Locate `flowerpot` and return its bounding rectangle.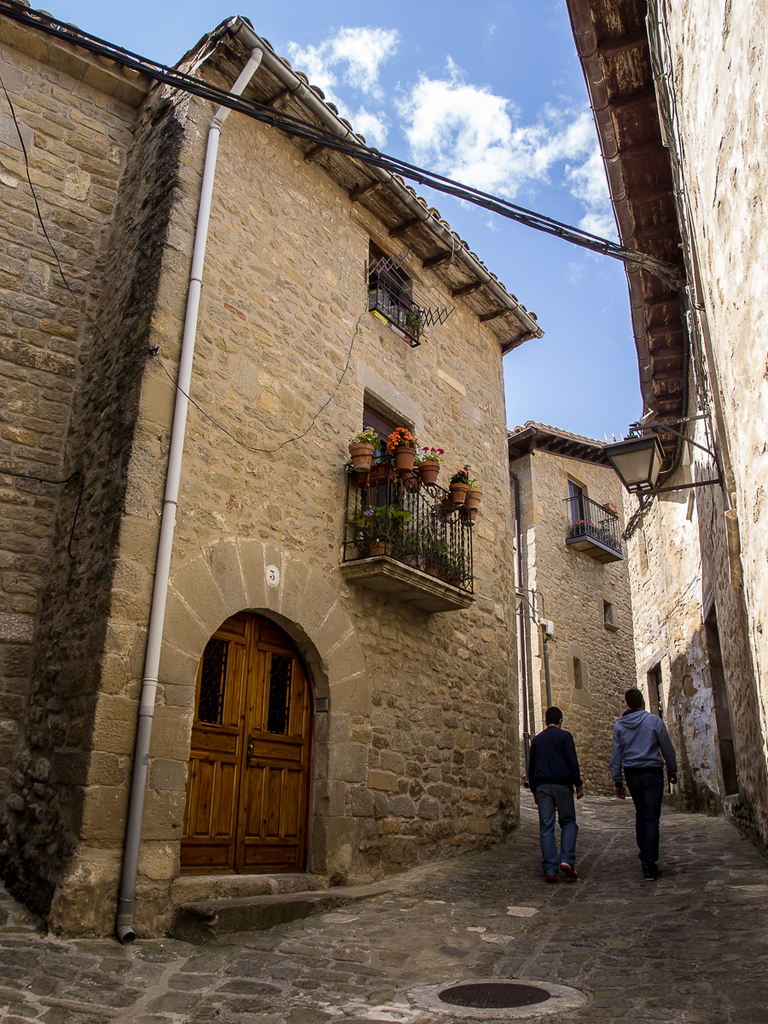
bbox=[348, 439, 375, 469].
